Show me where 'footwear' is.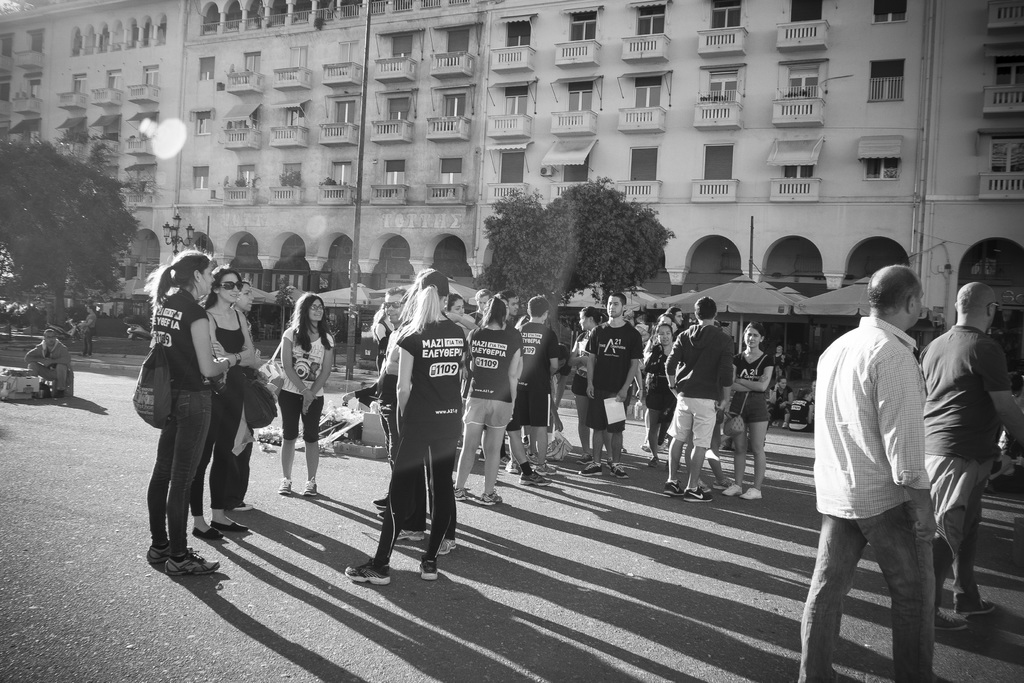
'footwear' is at [304,475,317,500].
